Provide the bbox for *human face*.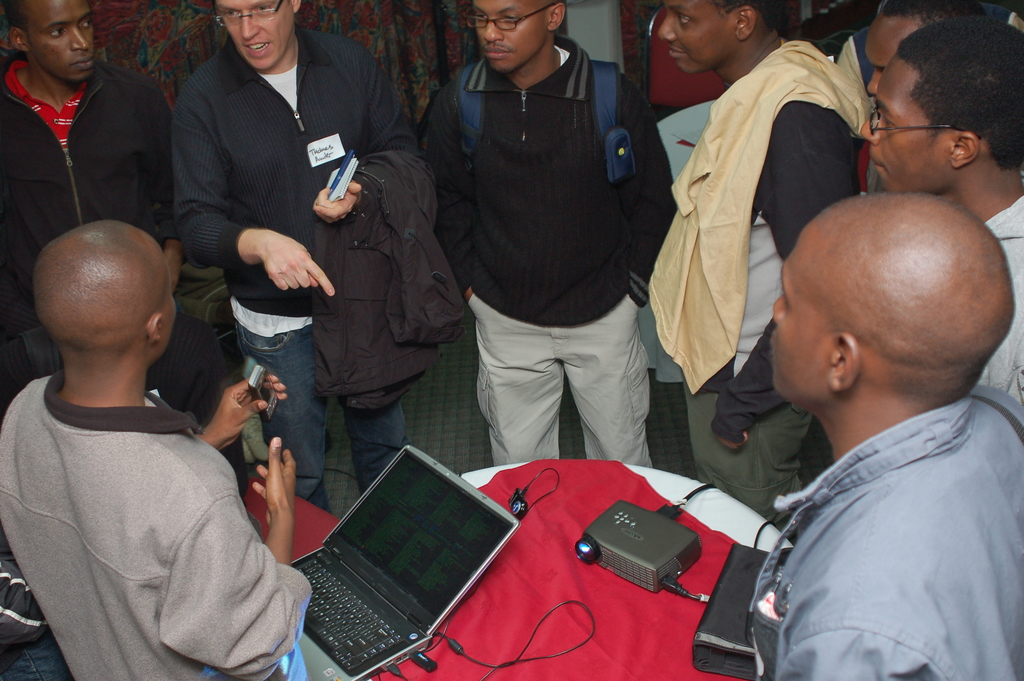
select_region(157, 279, 177, 356).
